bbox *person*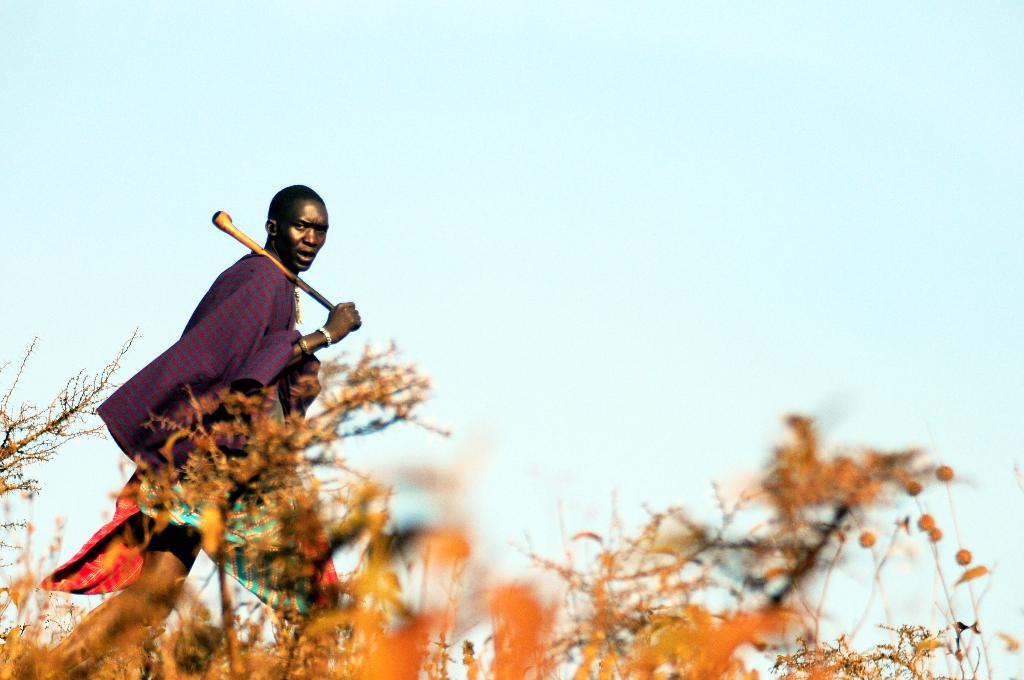
<bbox>44, 182, 361, 679</bbox>
